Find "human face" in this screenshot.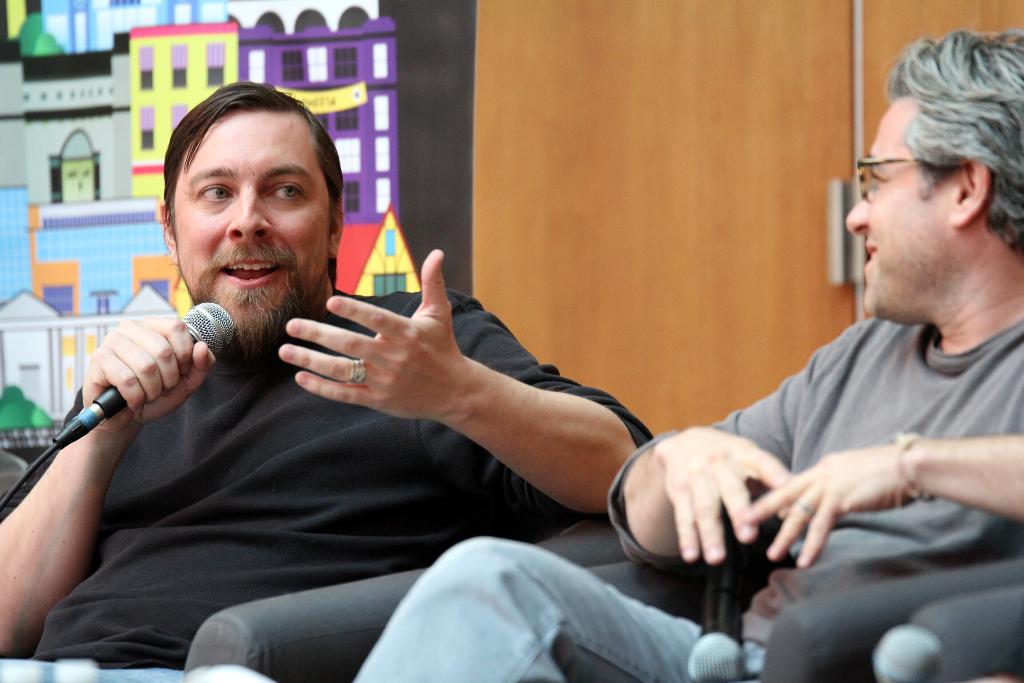
The bounding box for "human face" is region(173, 106, 333, 347).
